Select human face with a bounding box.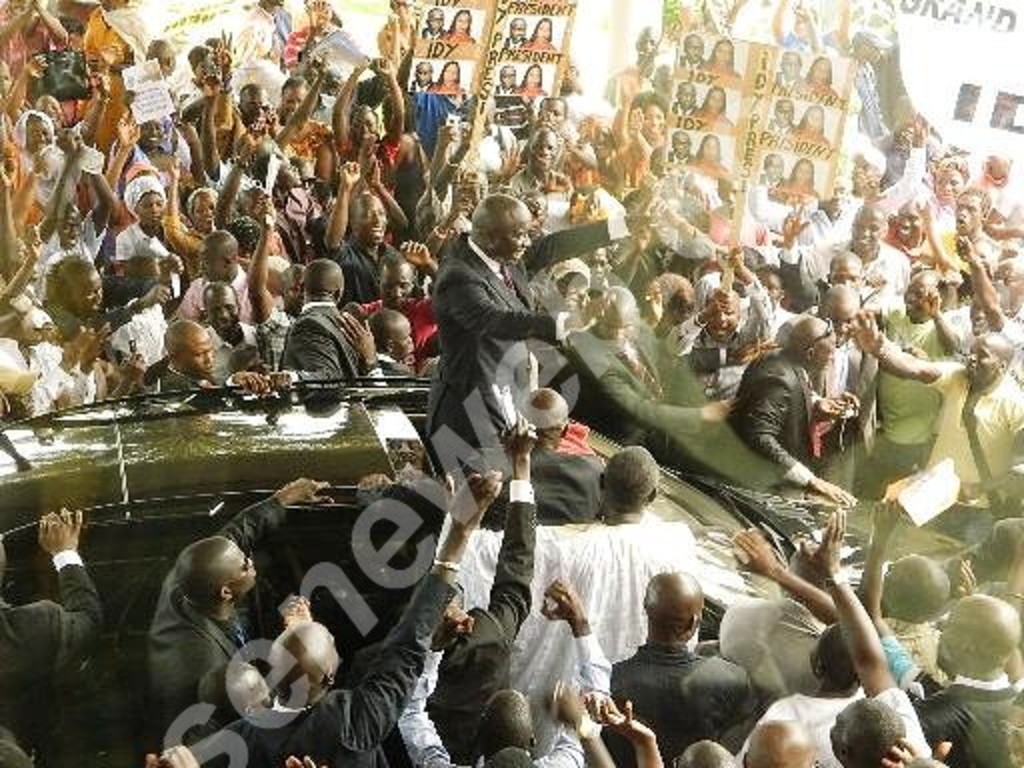
box(70, 272, 104, 318).
